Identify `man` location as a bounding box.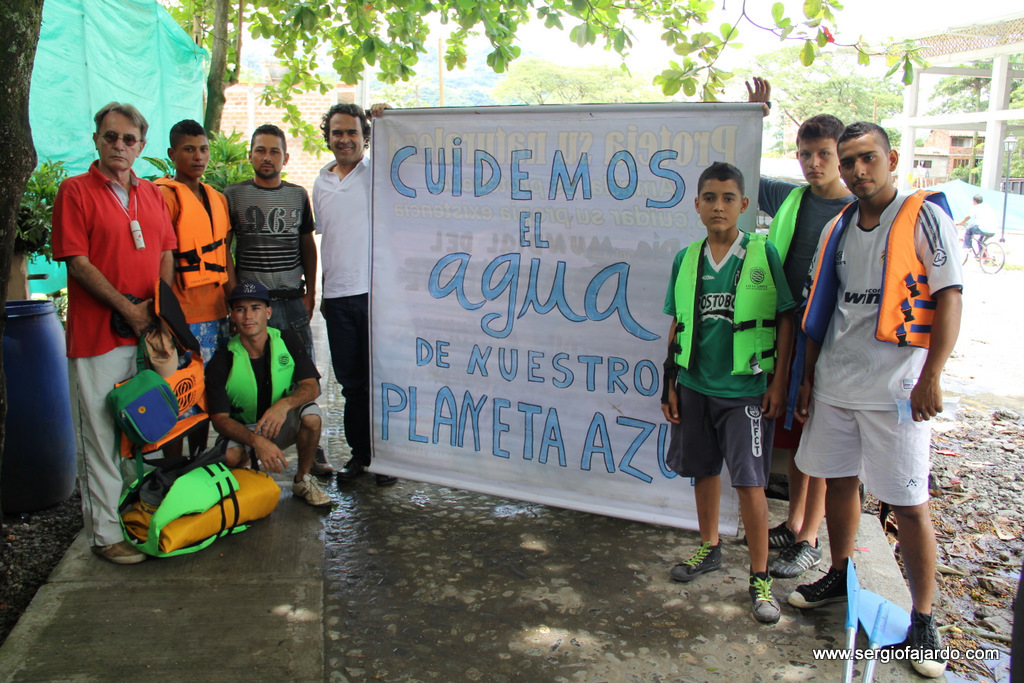
[x1=768, y1=110, x2=855, y2=575].
